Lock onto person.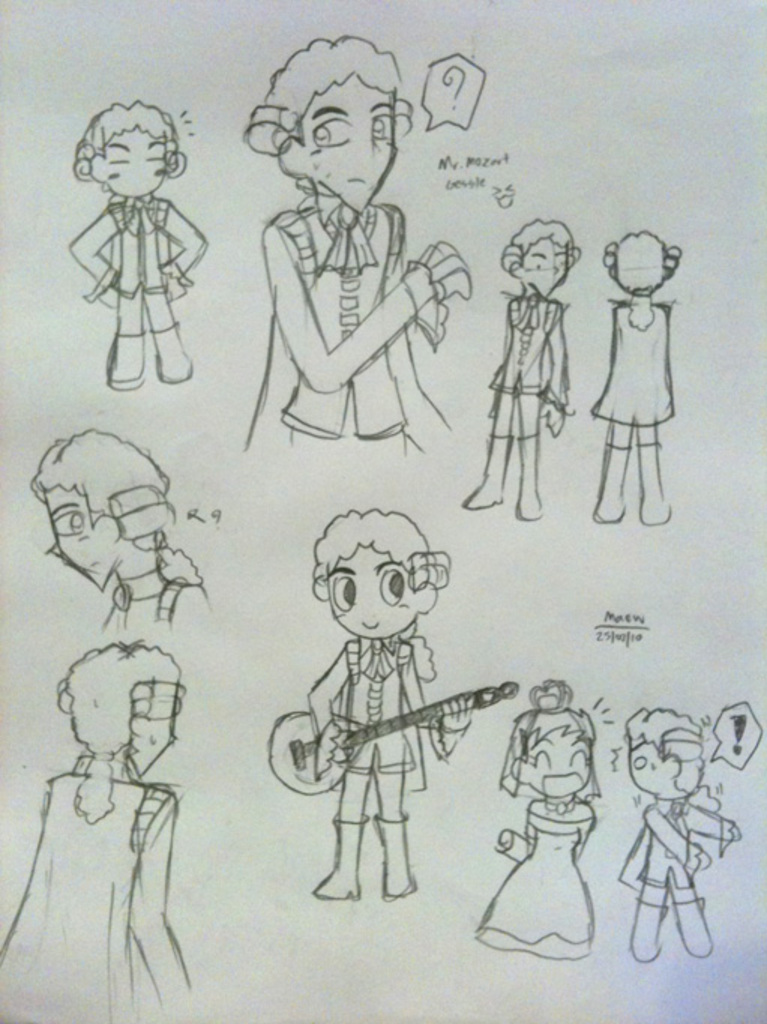
Locked: crop(32, 432, 213, 638).
